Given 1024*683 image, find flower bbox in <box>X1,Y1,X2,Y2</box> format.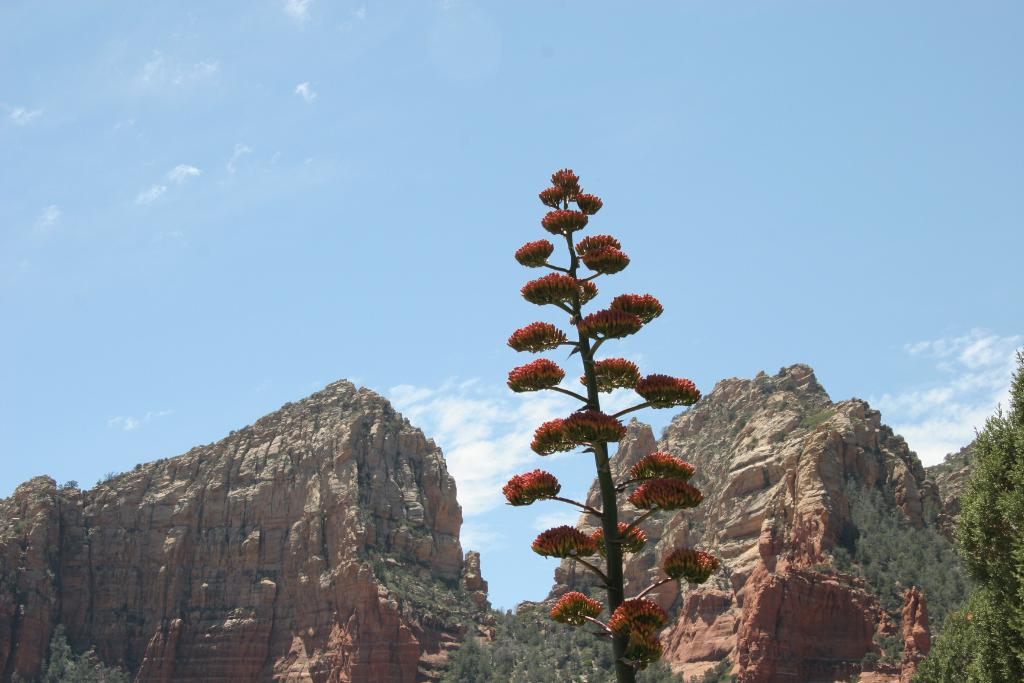
<box>661,547,721,586</box>.
